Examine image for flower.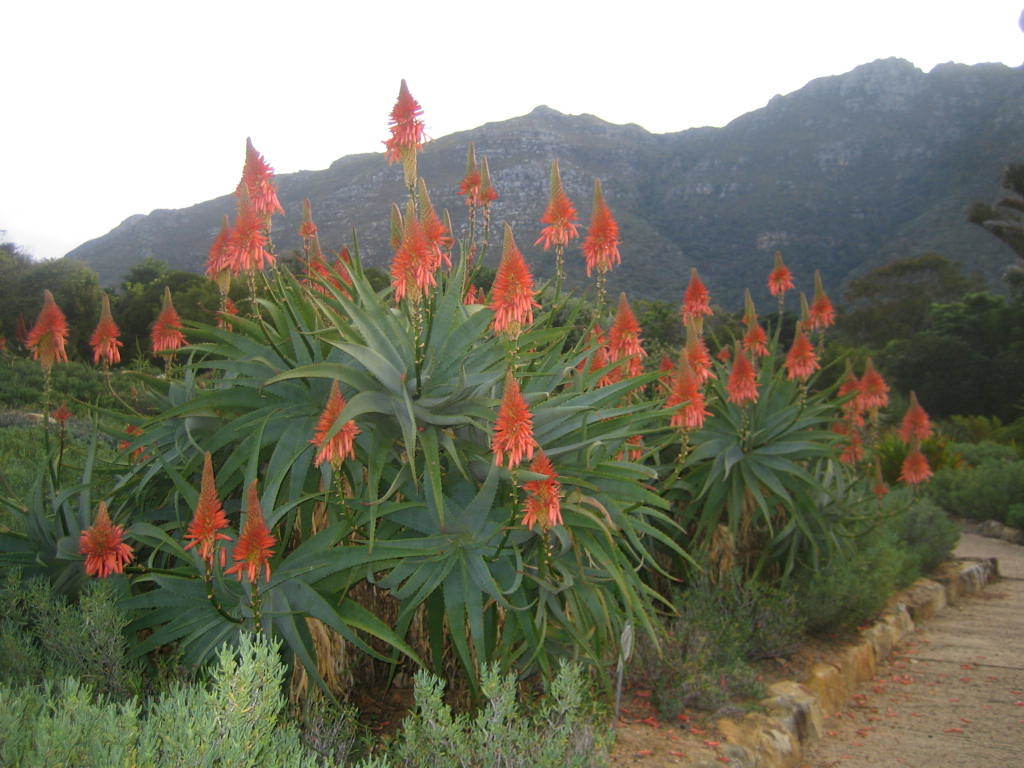
Examination result: <region>811, 290, 841, 329</region>.
